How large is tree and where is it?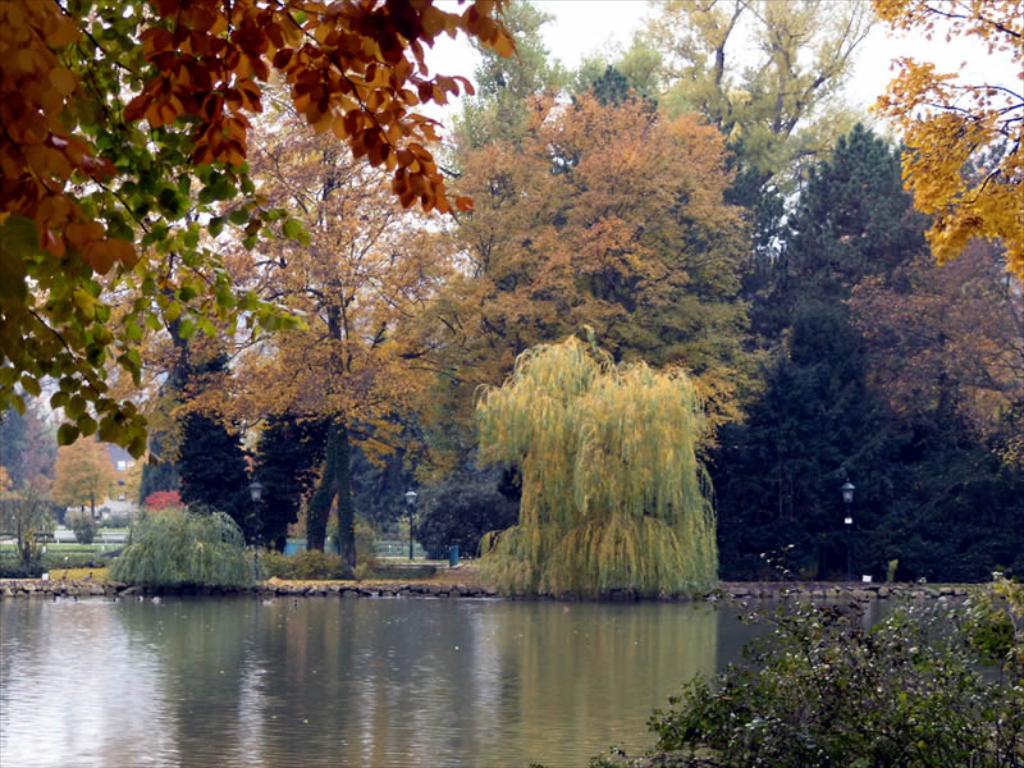
Bounding box: l=0, t=1, r=1023, b=618.
